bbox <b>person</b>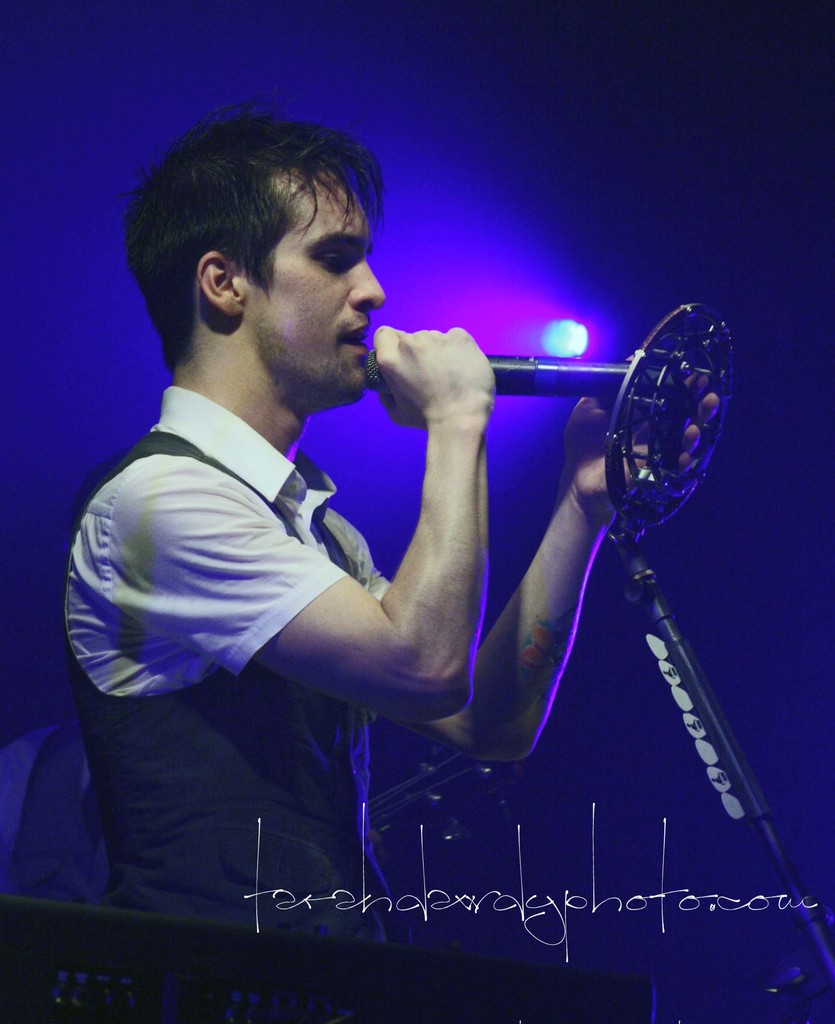
l=119, t=174, r=728, b=1023
